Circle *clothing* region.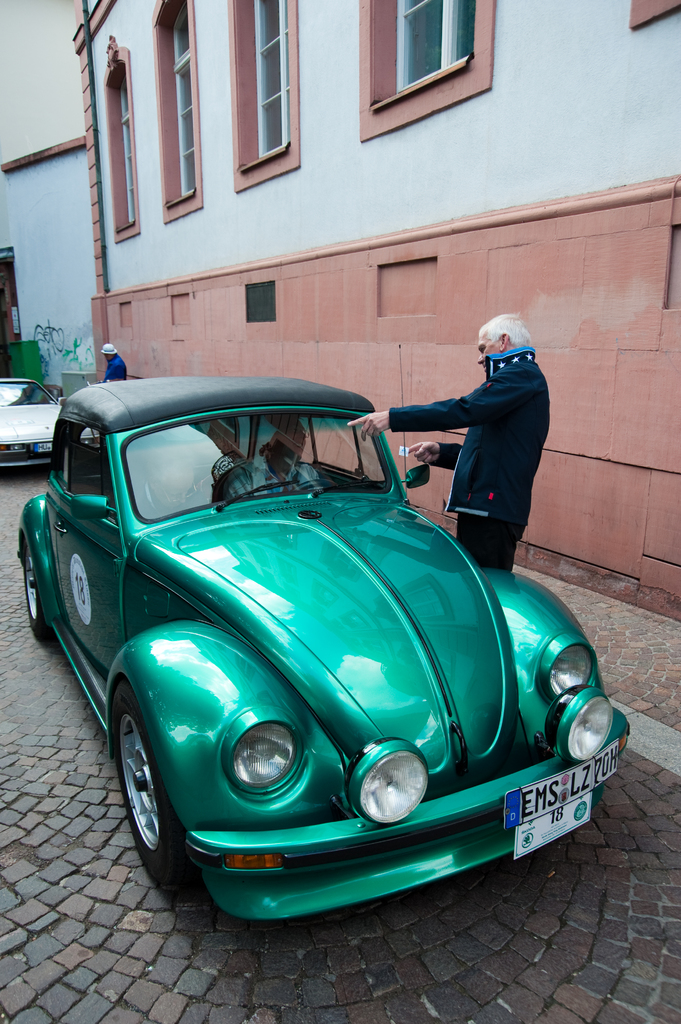
Region: [104,359,127,387].
